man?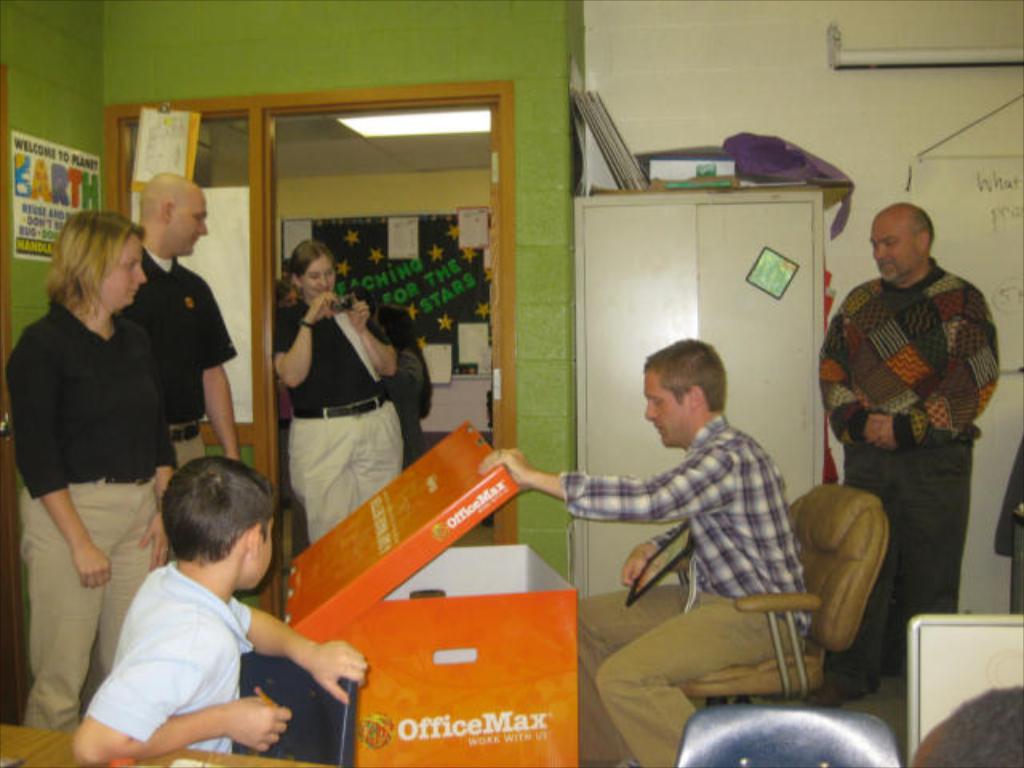
x1=822 y1=202 x2=1011 y2=688
